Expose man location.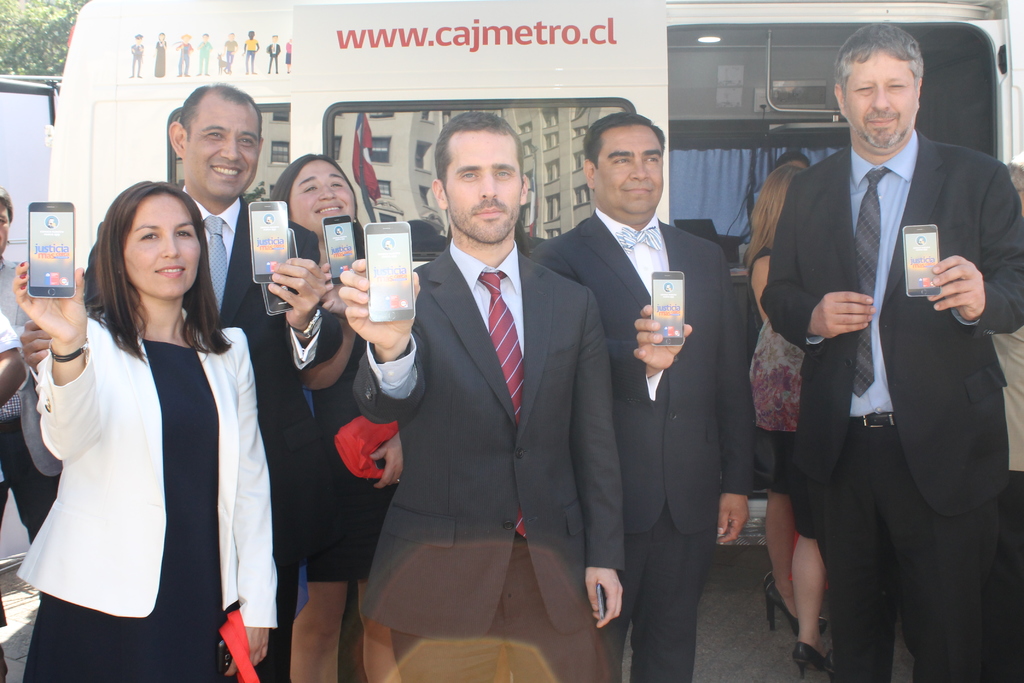
Exposed at <region>195, 31, 212, 78</region>.
